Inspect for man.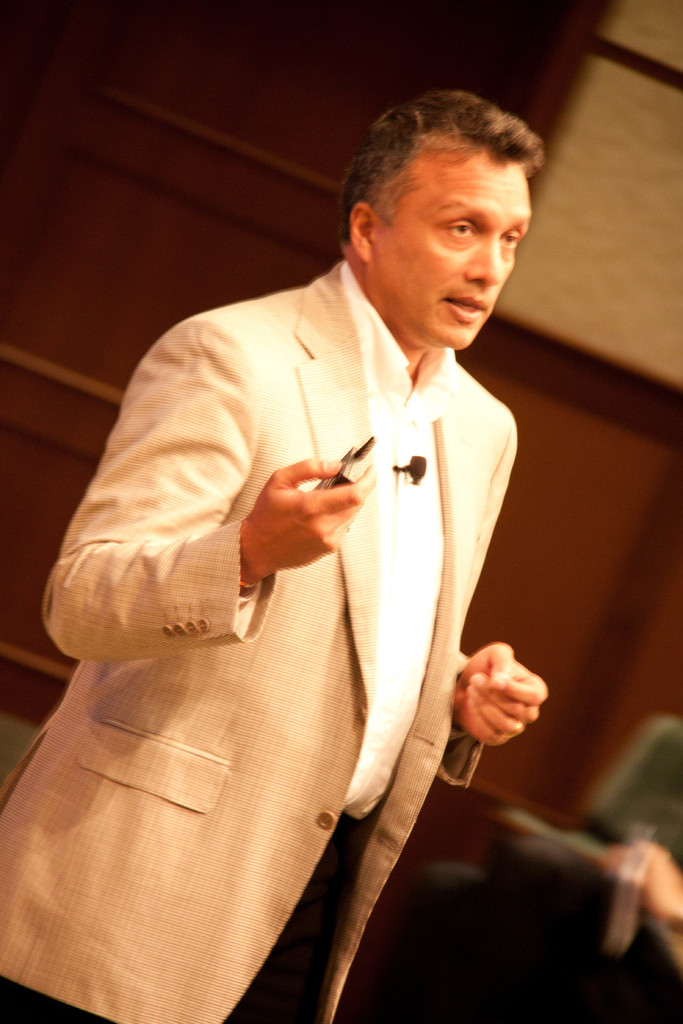
Inspection: x1=24 y1=42 x2=584 y2=1023.
